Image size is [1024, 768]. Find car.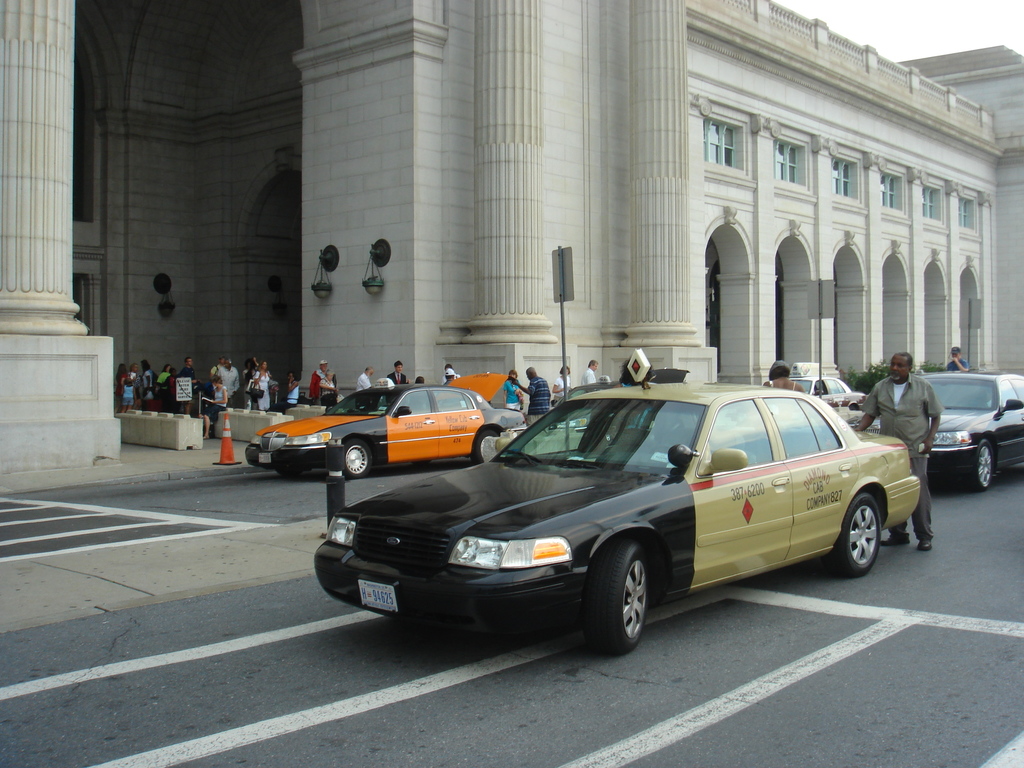
548,365,691,434.
